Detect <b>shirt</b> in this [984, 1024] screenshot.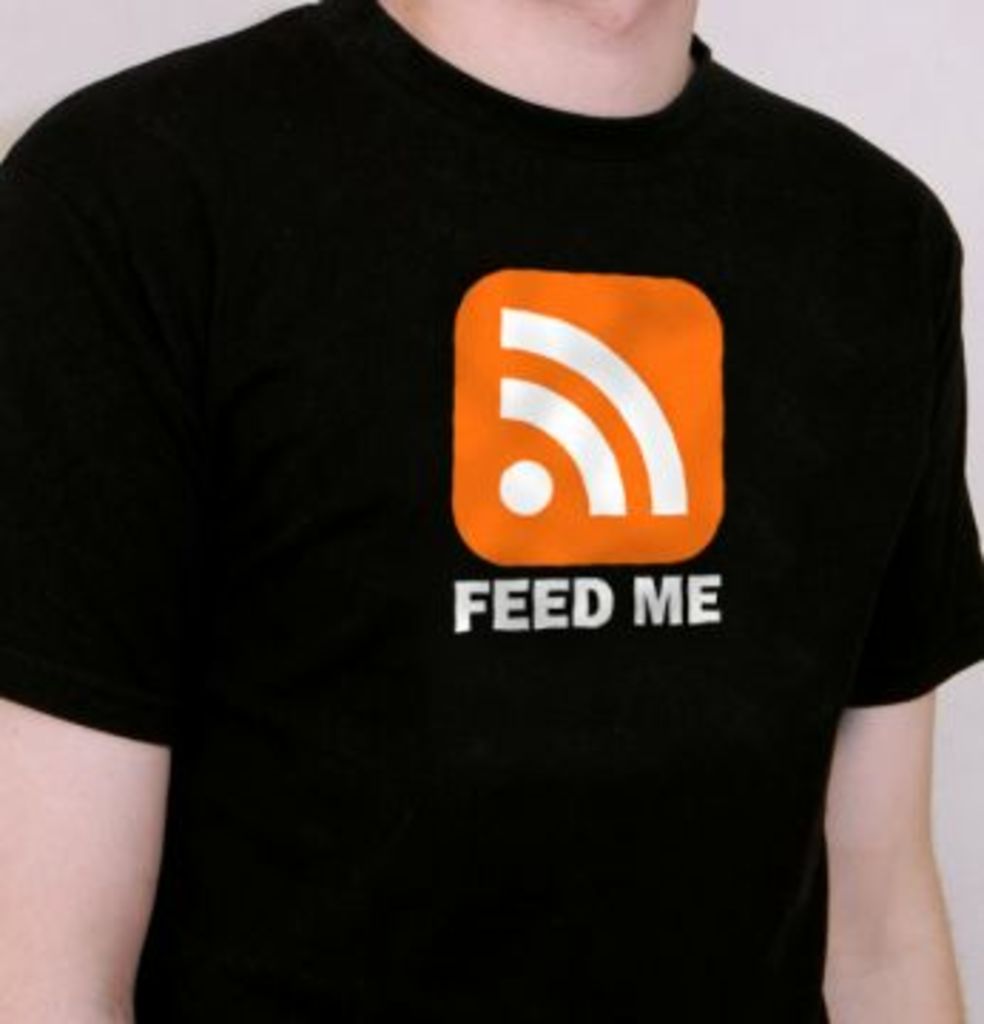
Detection: bbox=(0, 0, 981, 1021).
